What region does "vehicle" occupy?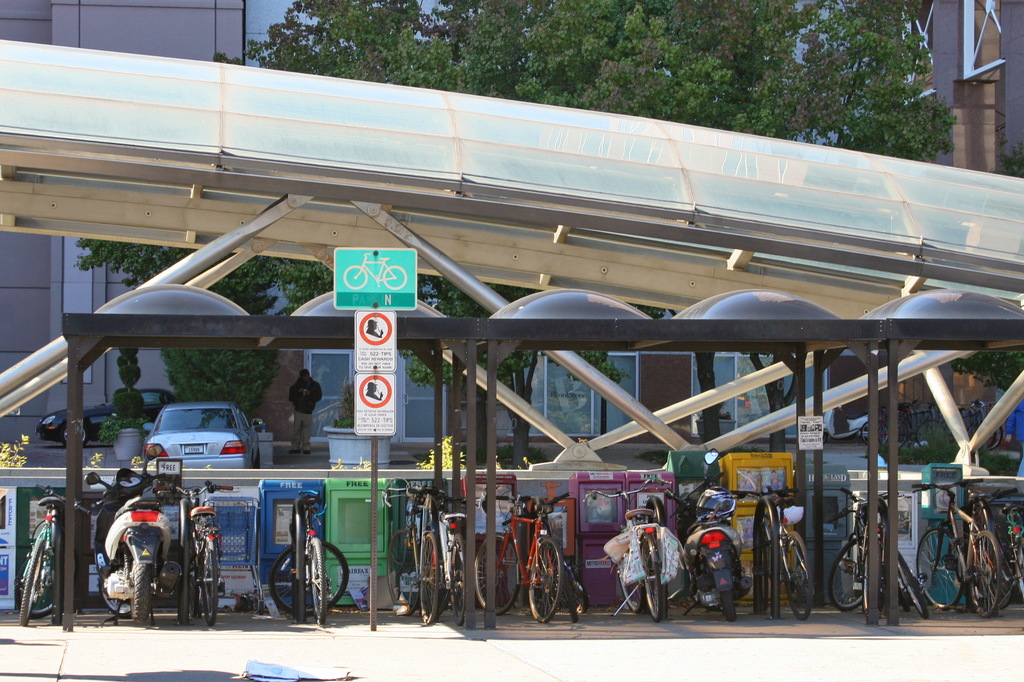
Rect(586, 476, 694, 619).
